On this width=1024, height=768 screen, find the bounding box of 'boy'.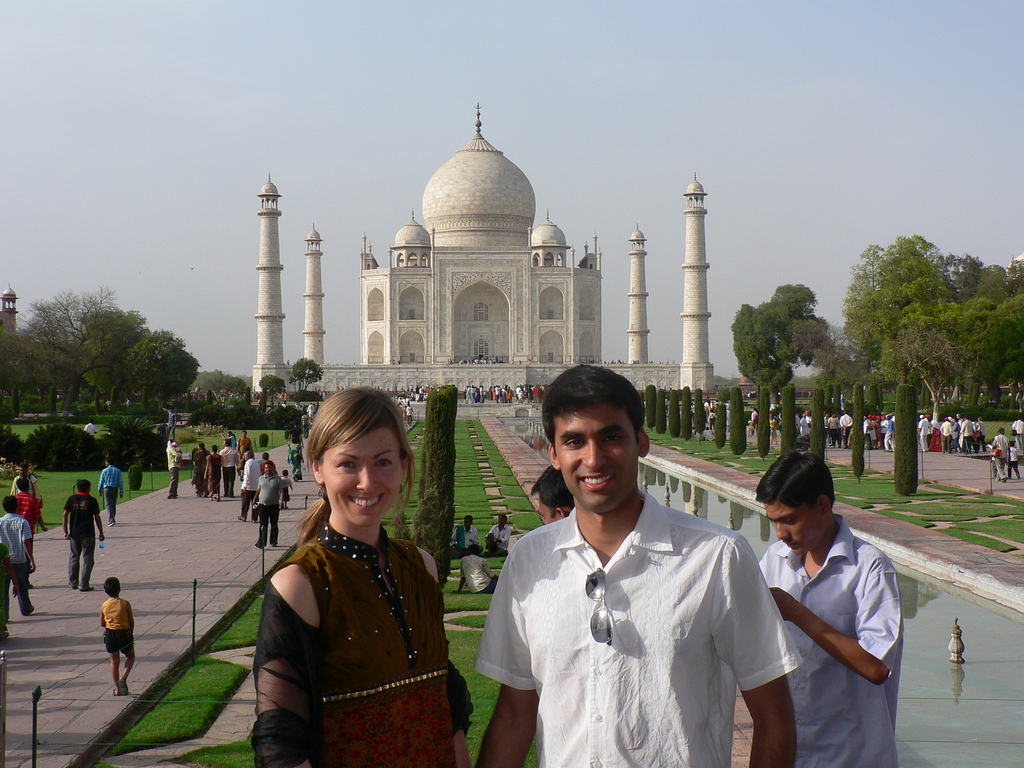
Bounding box: bbox=[1009, 442, 1020, 479].
